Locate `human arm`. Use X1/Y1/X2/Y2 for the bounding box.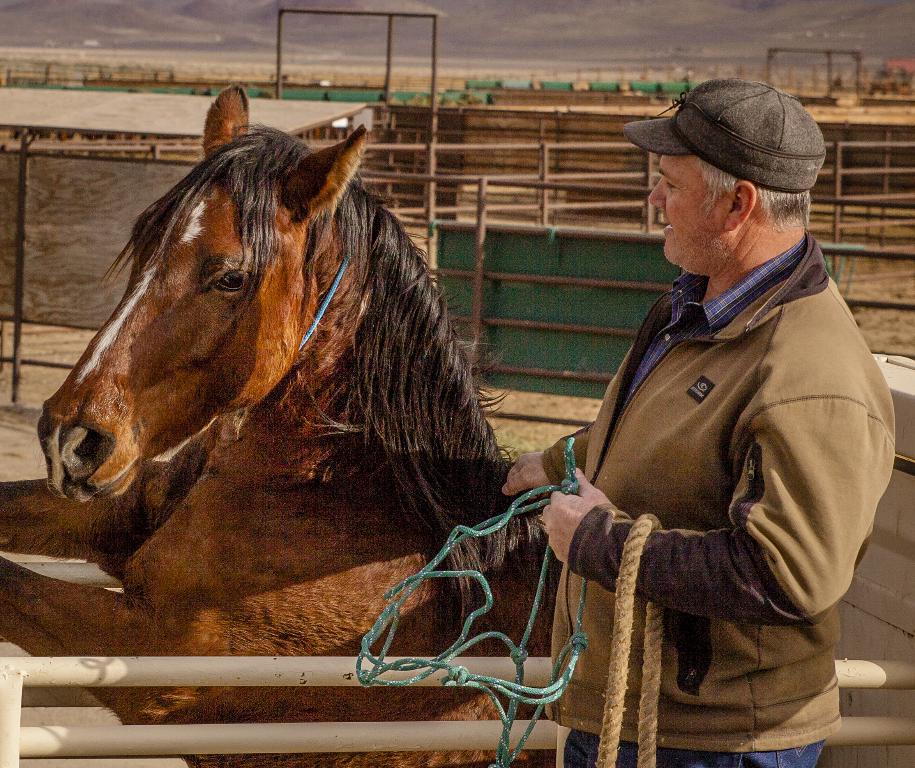
501/422/595/497.
